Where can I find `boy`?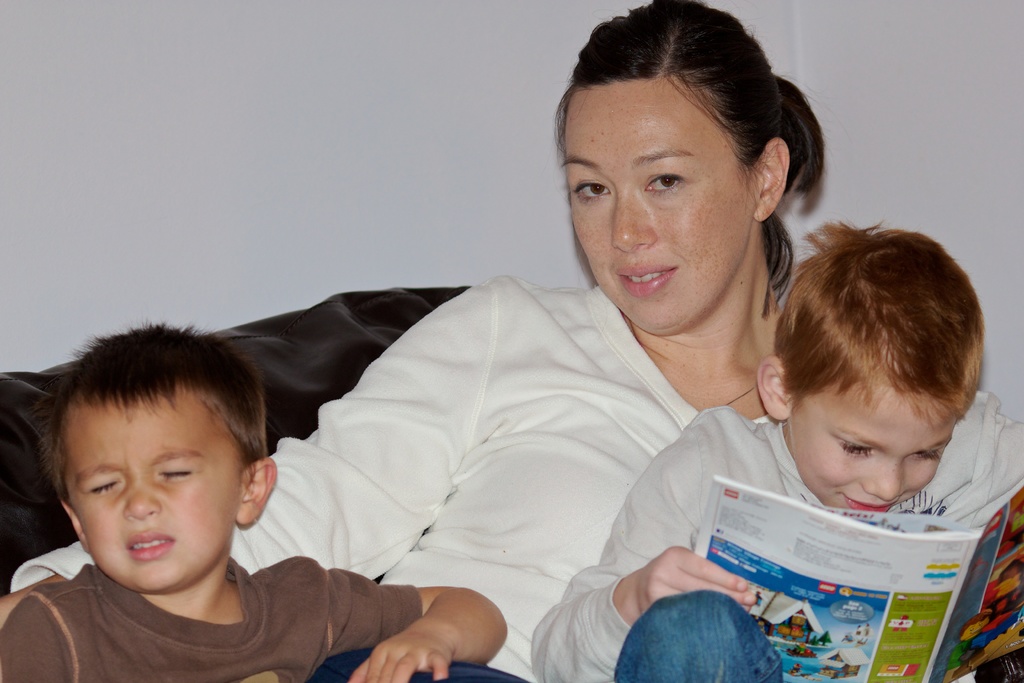
You can find it at crop(0, 327, 357, 682).
